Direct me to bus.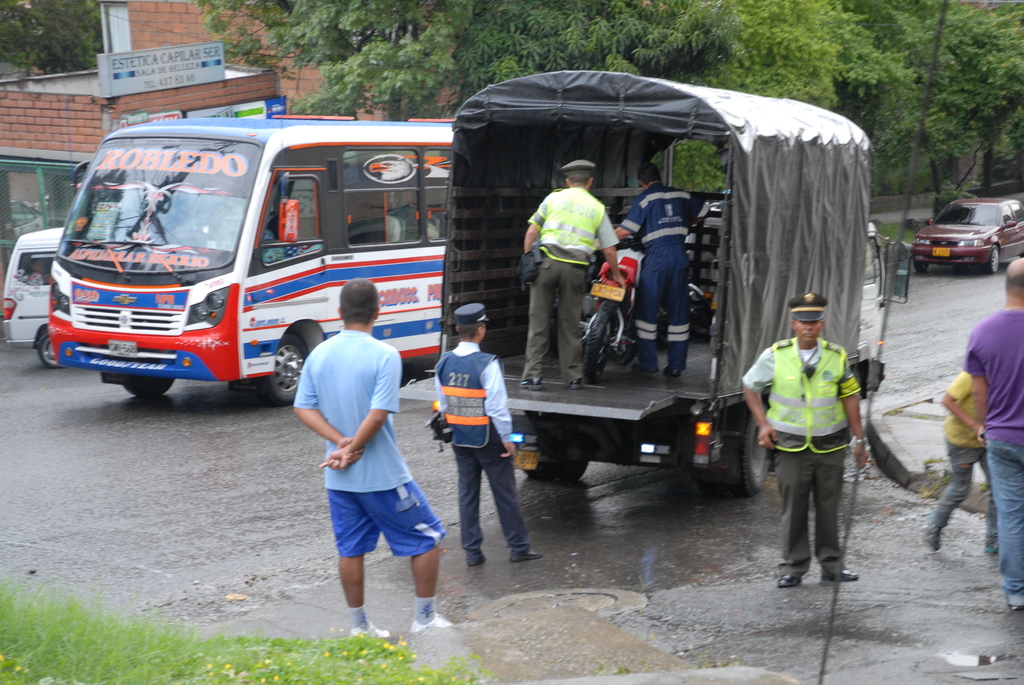
Direction: 44:114:454:405.
